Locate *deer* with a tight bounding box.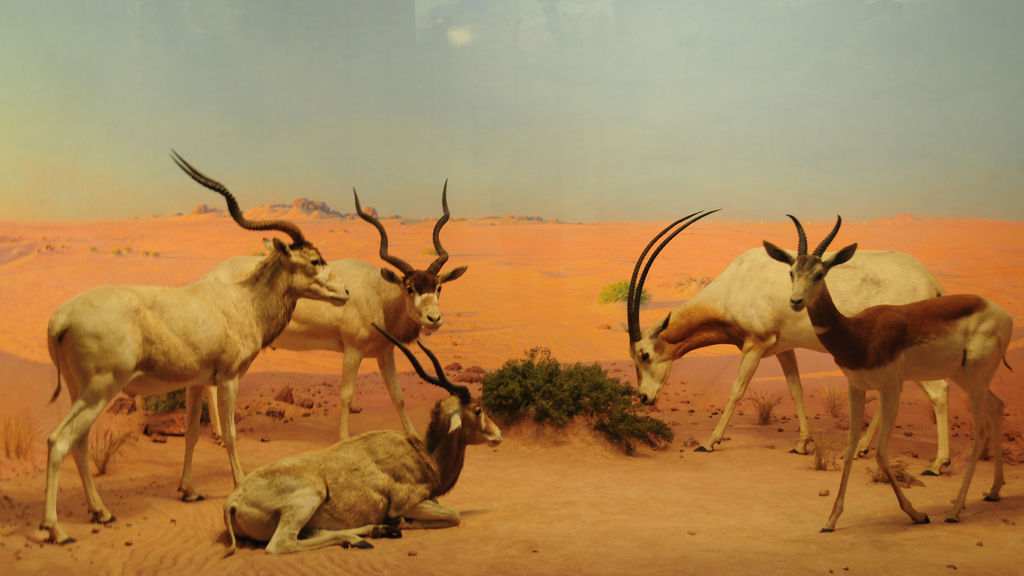
crop(629, 209, 953, 473).
